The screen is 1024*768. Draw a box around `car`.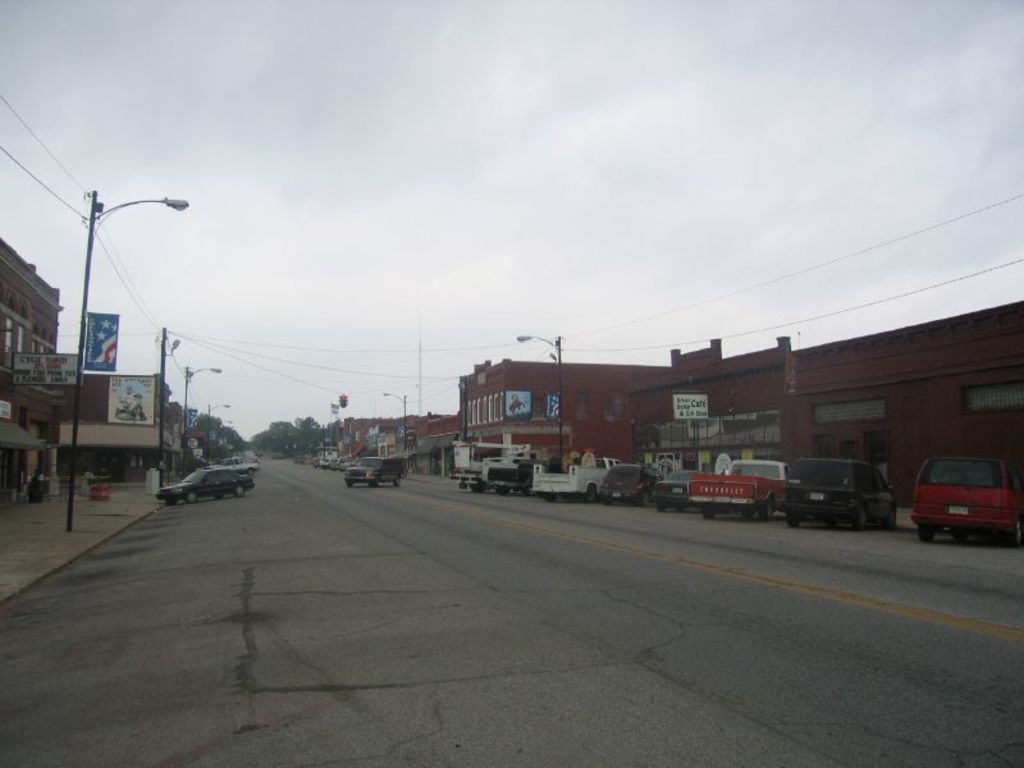
<region>157, 461, 253, 503</region>.
